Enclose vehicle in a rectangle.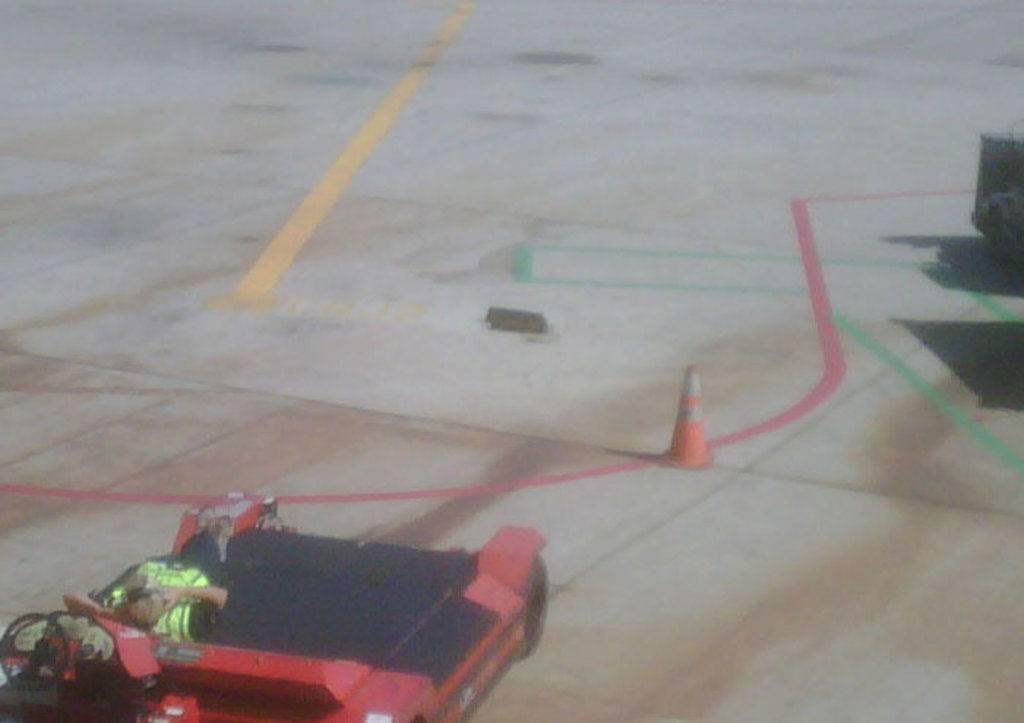
select_region(110, 457, 532, 714).
